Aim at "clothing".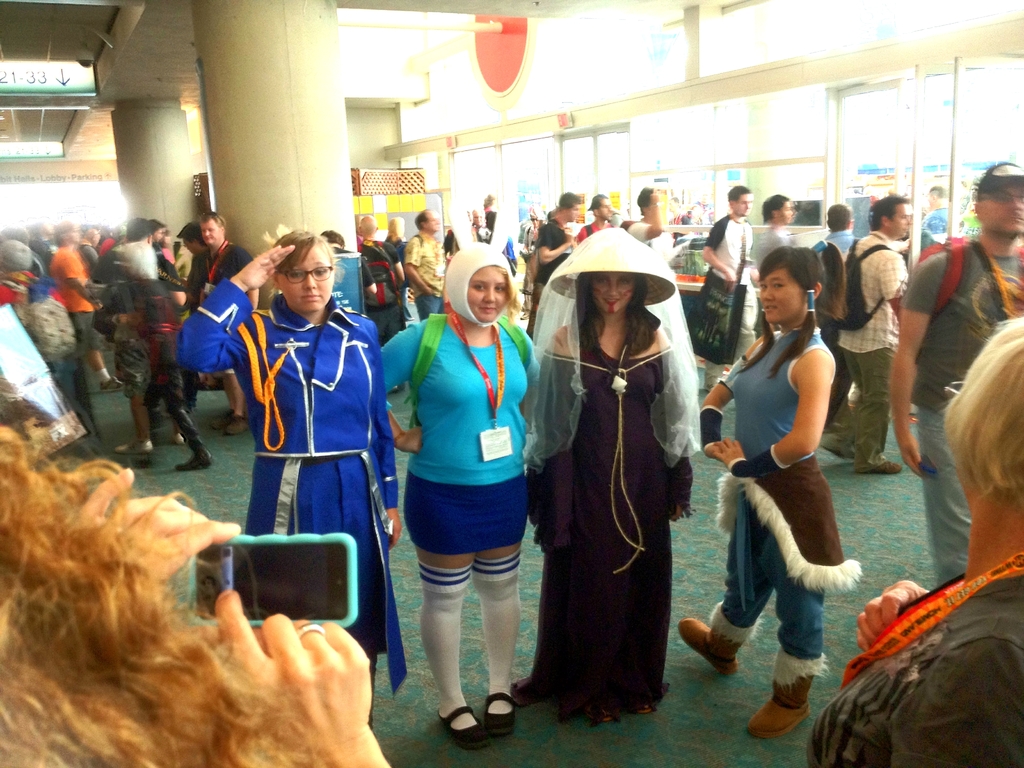
Aimed at (194,246,244,371).
